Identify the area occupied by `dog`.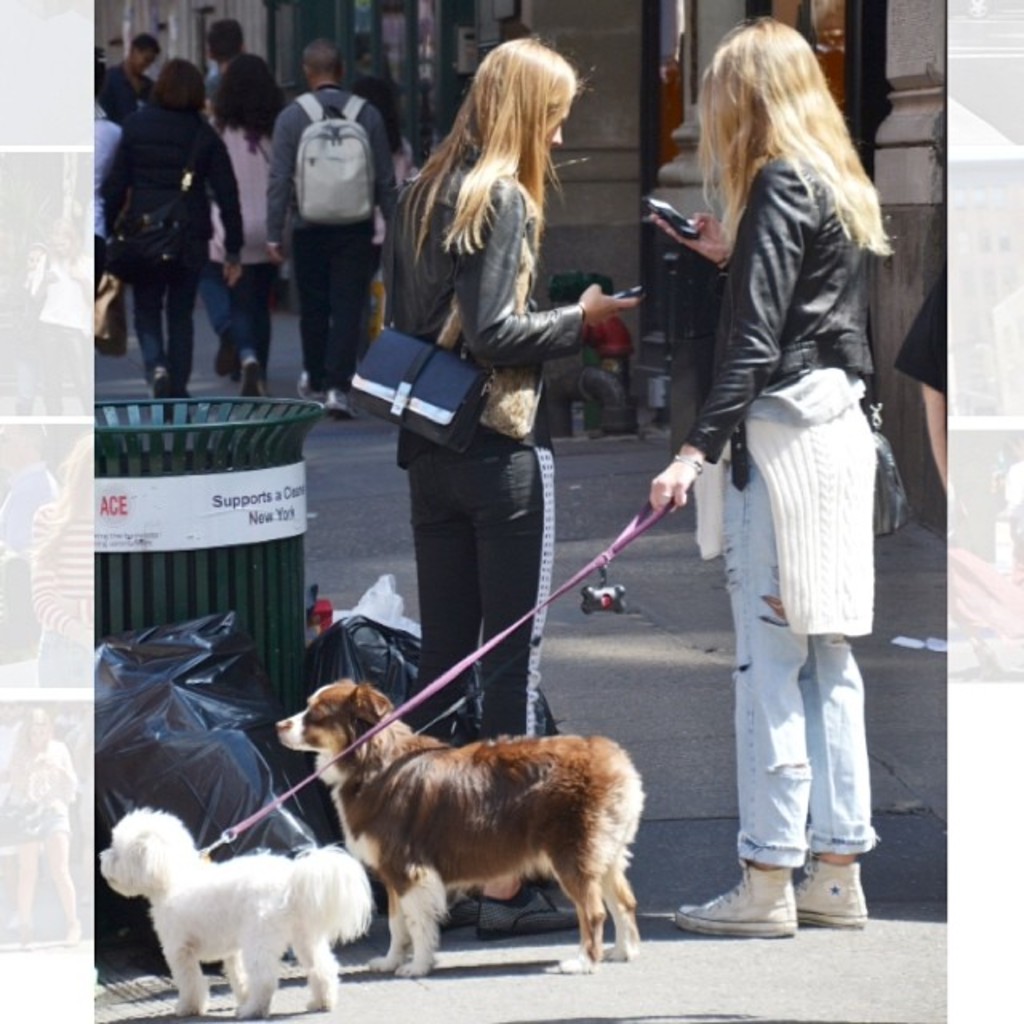
Area: <box>272,678,646,974</box>.
